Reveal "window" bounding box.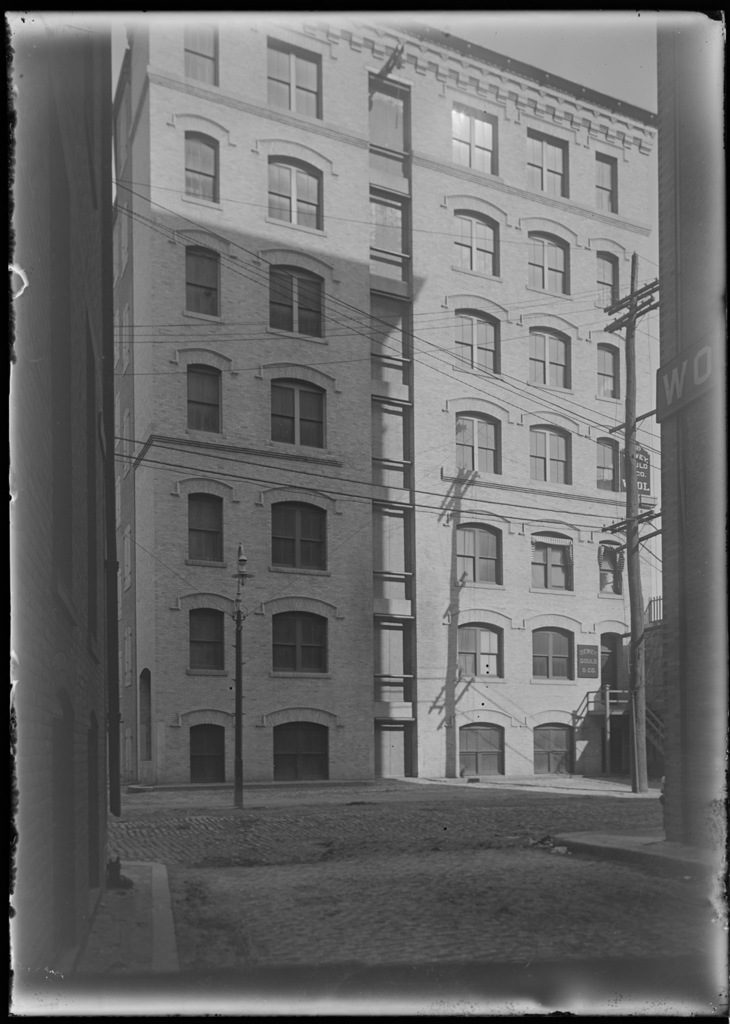
Revealed: l=593, t=435, r=628, b=491.
